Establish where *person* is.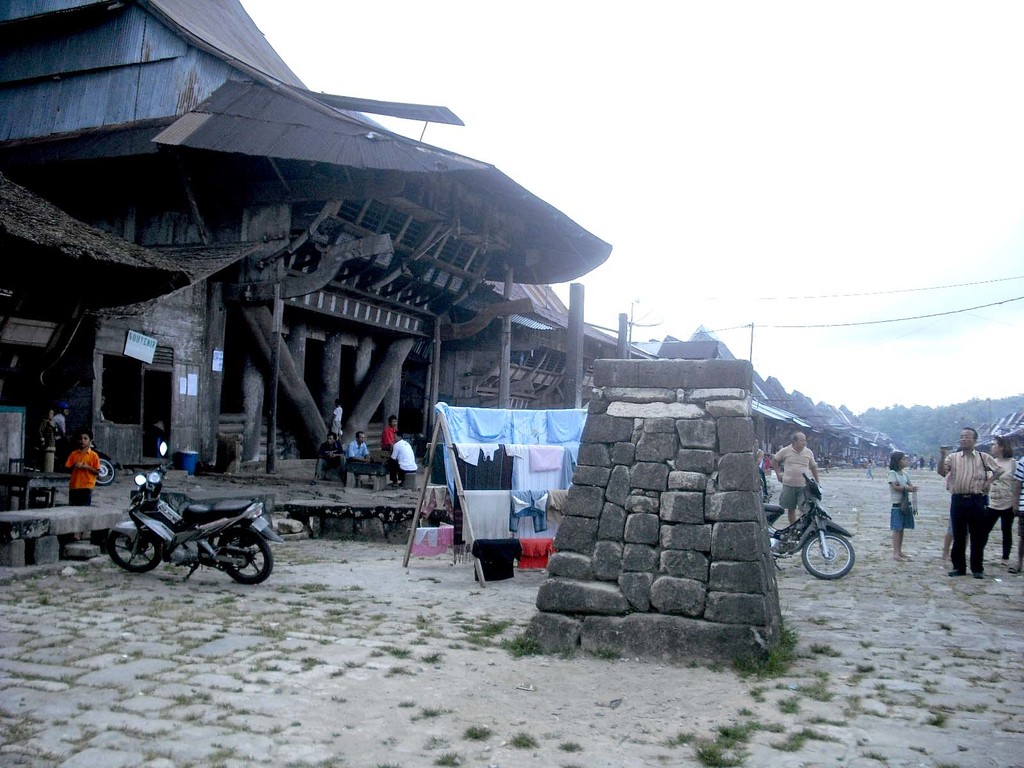
Established at <region>766, 428, 826, 534</region>.
